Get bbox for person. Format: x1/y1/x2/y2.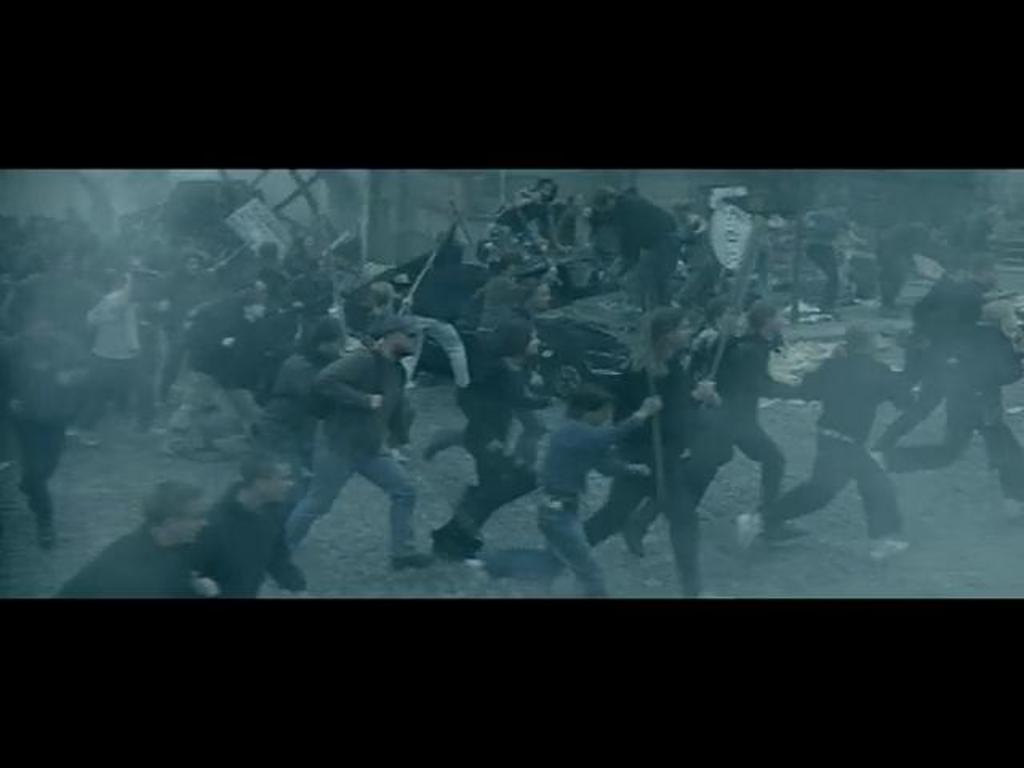
480/384/662/594.
